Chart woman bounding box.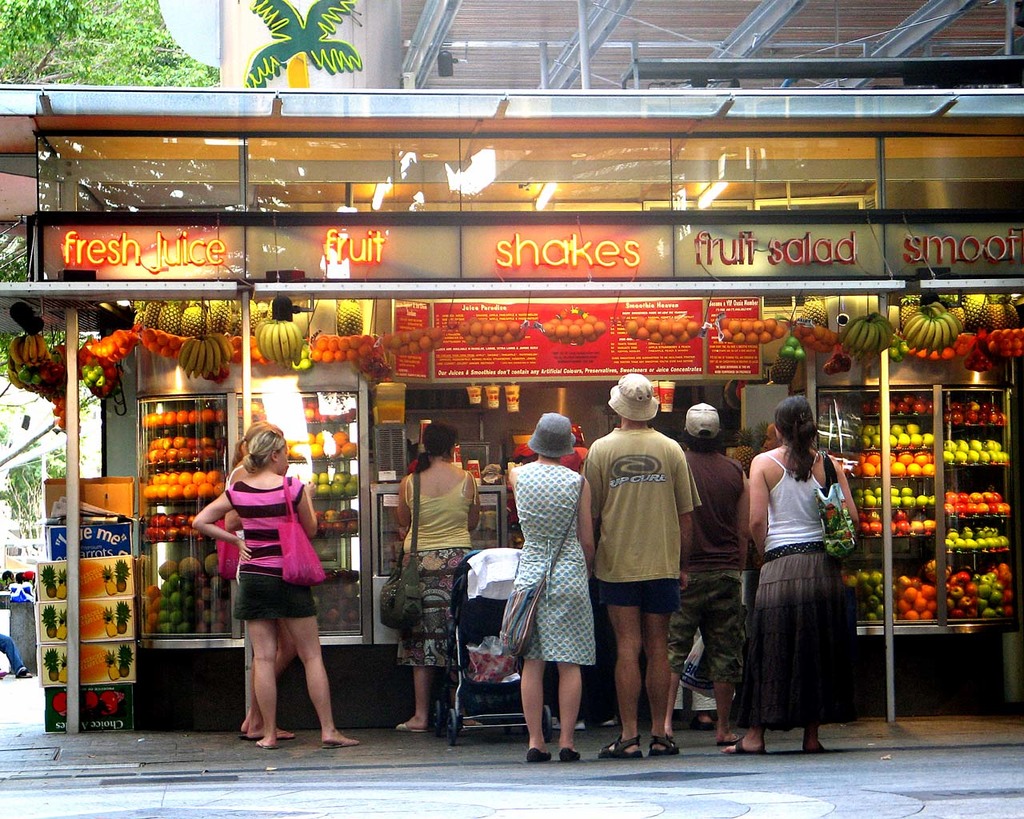
Charted: BBox(194, 417, 283, 741).
